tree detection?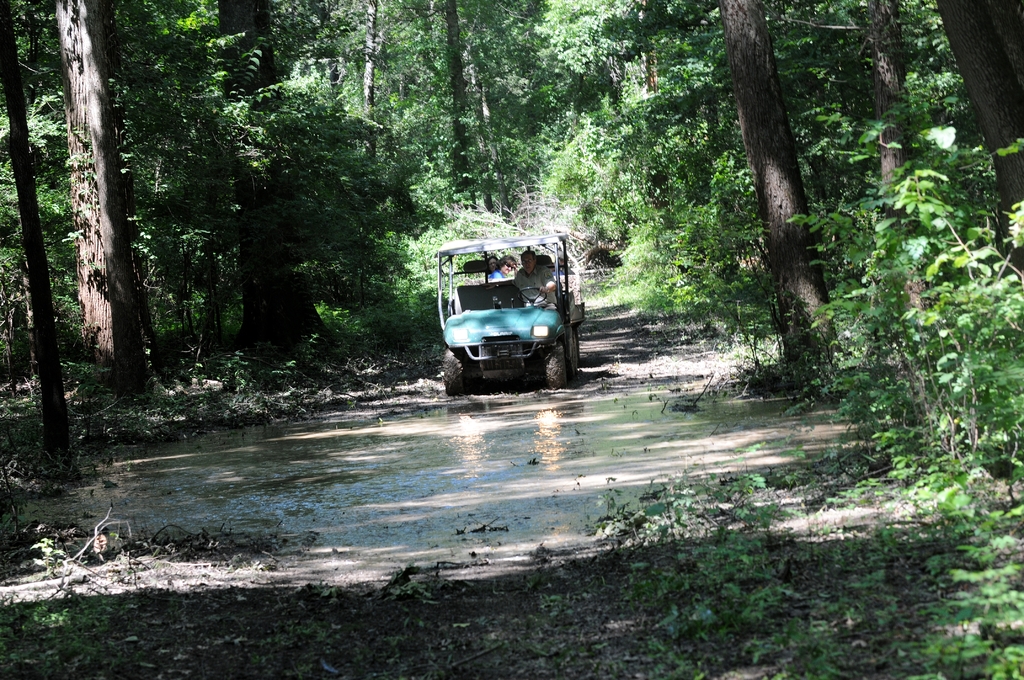
(x1=0, y1=0, x2=1023, y2=462)
